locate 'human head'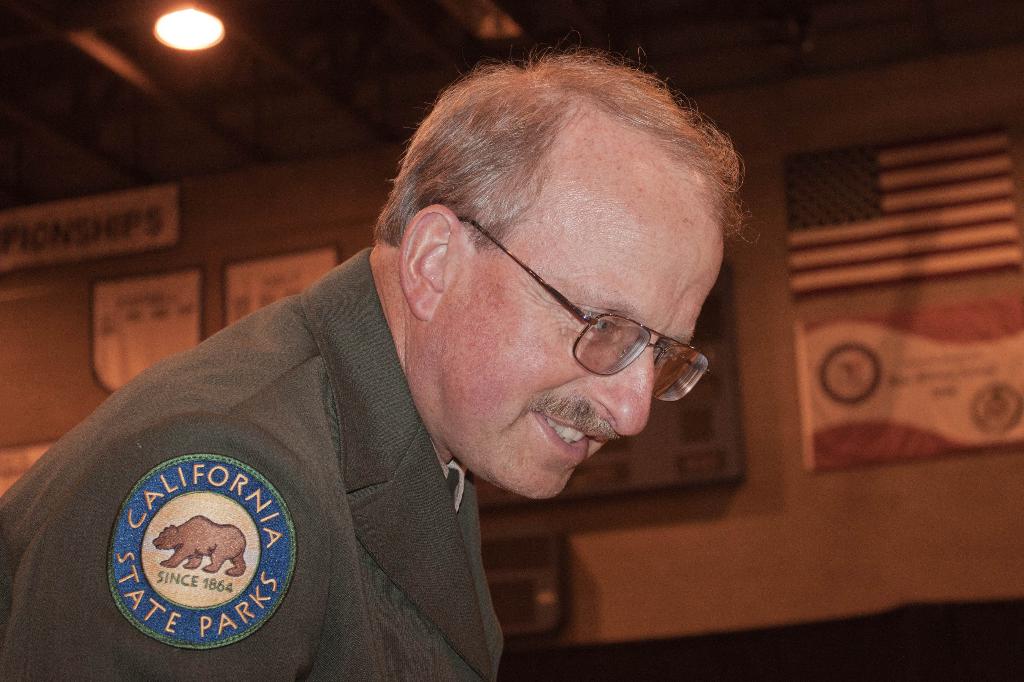
detection(378, 47, 735, 495)
